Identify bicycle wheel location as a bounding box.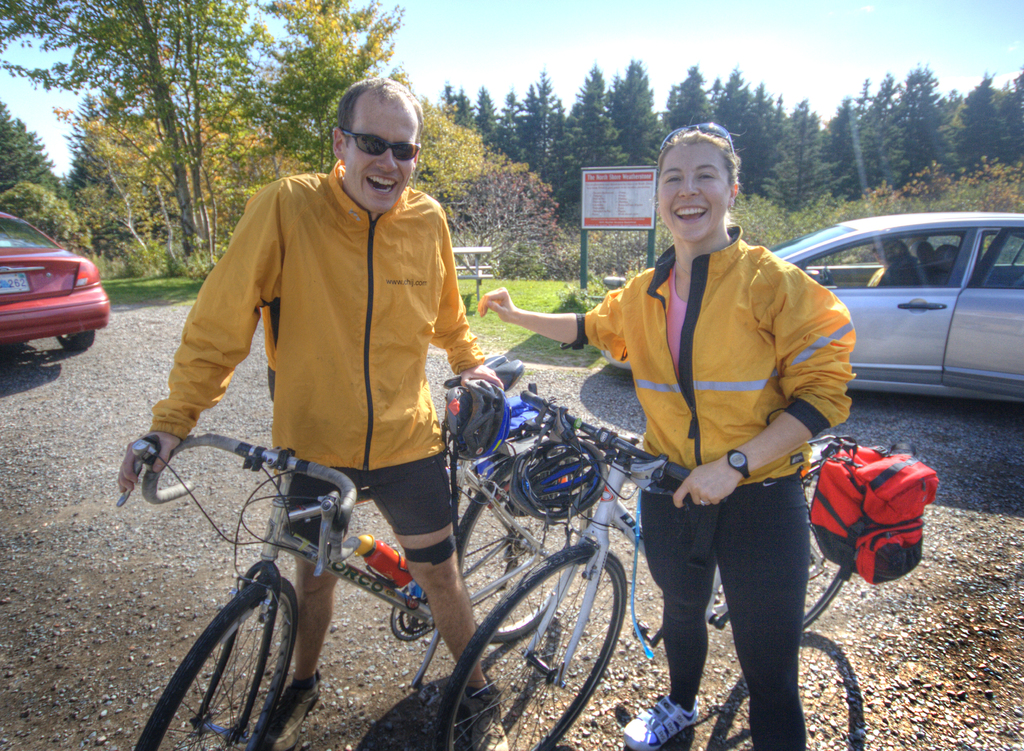
bbox=[443, 462, 588, 646].
